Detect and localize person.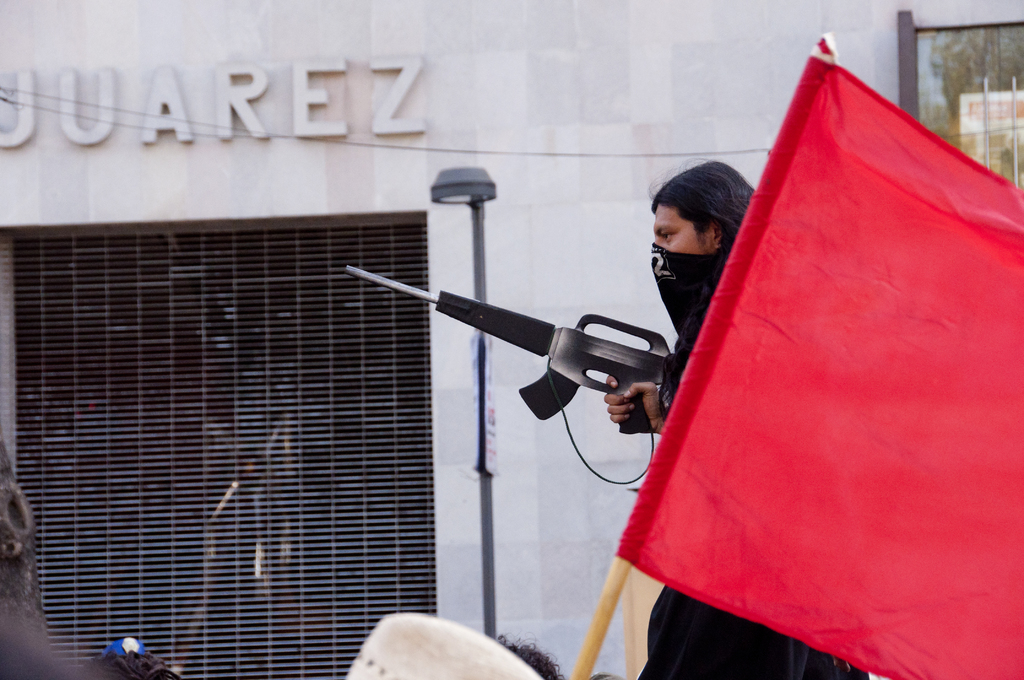
Localized at <bbox>604, 149, 892, 679</bbox>.
